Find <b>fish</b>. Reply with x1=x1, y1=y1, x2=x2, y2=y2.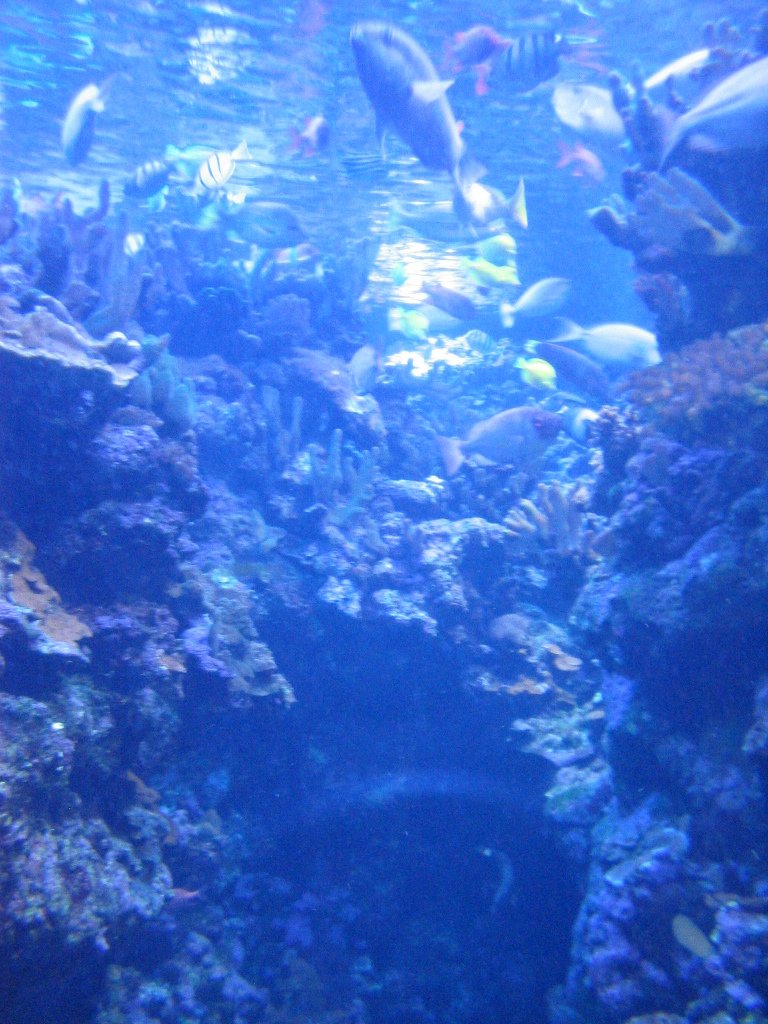
x1=449, y1=27, x2=497, y2=72.
